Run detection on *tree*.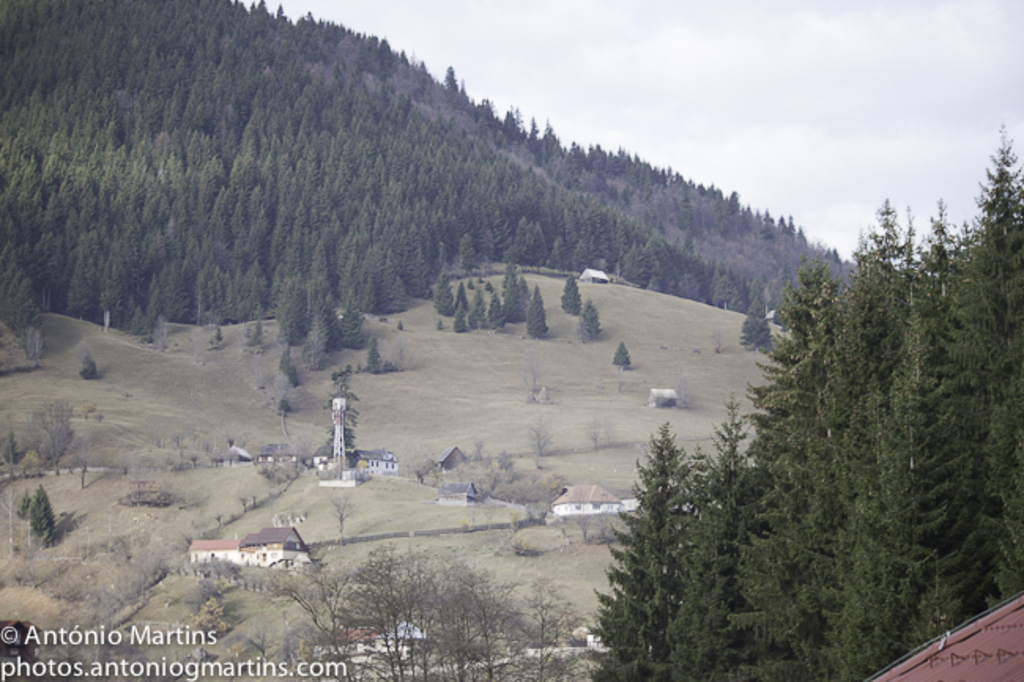
Result: (x1=279, y1=343, x2=290, y2=372).
